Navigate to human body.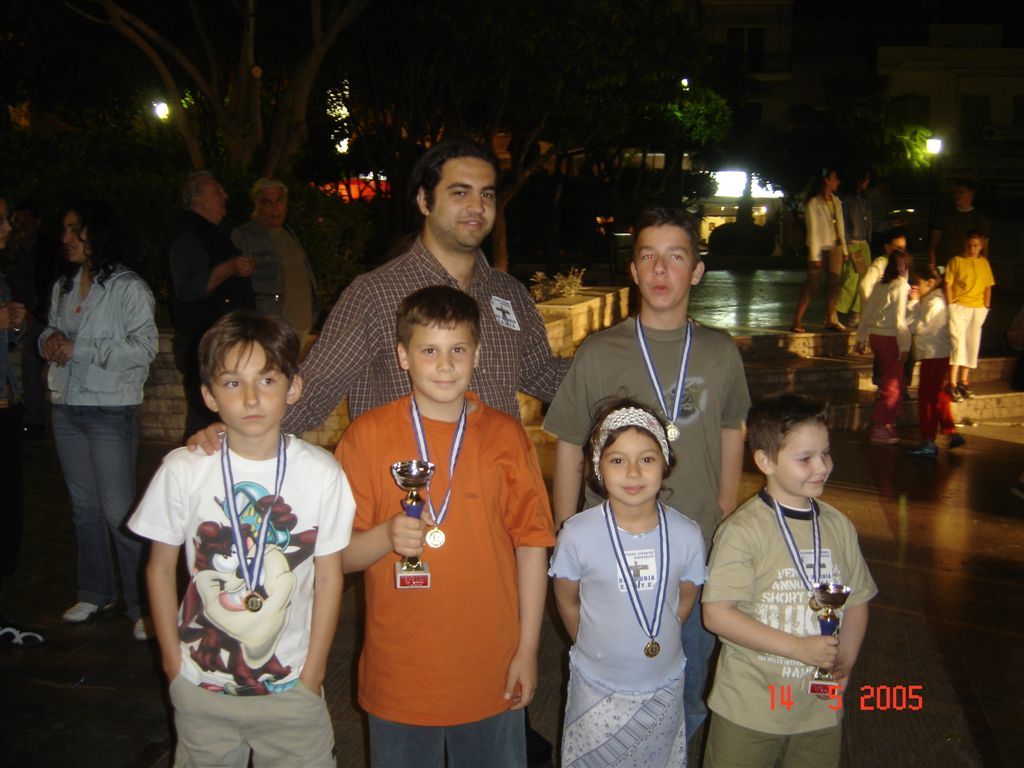
Navigation target: [549,502,707,767].
